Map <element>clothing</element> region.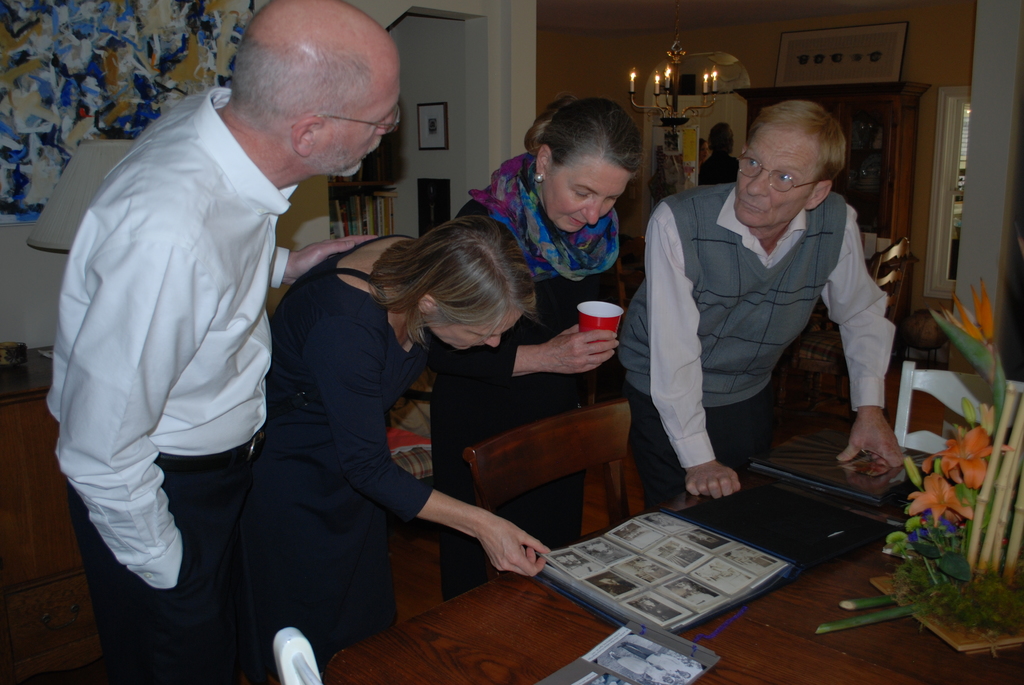
Mapped to x1=241 y1=224 x2=424 y2=684.
